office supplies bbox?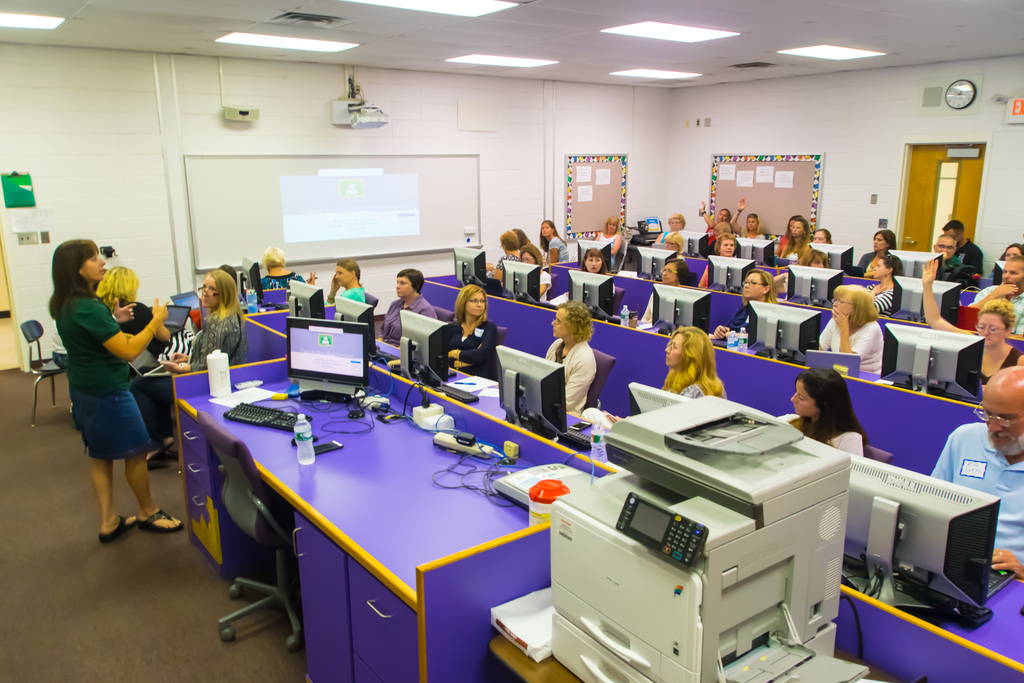
crop(893, 284, 952, 313)
